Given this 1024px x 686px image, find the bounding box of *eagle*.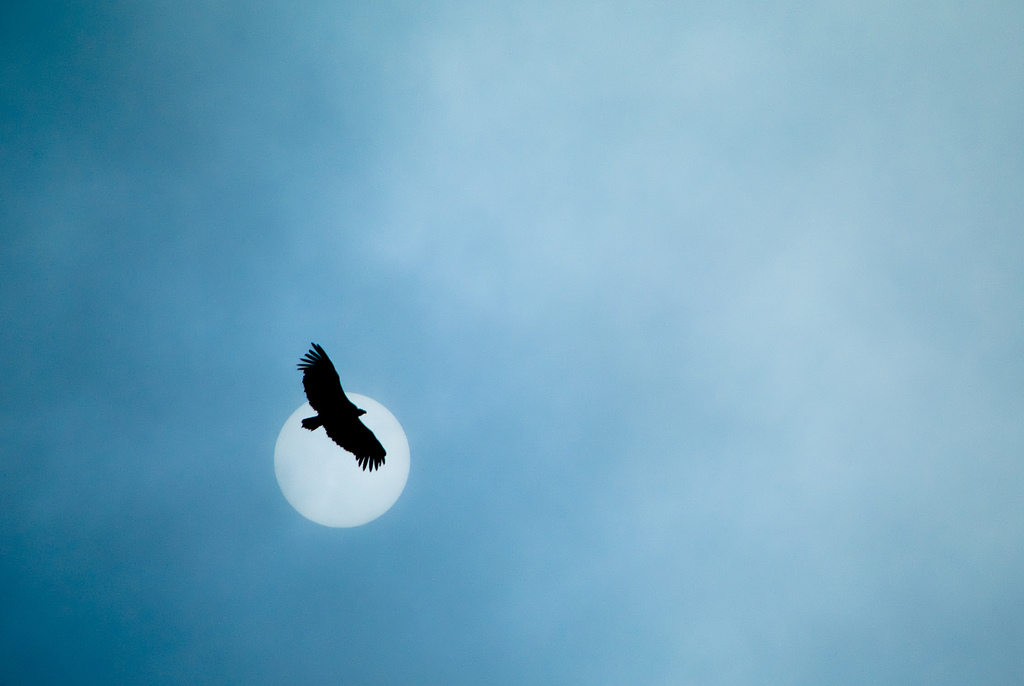
(294, 341, 390, 475).
